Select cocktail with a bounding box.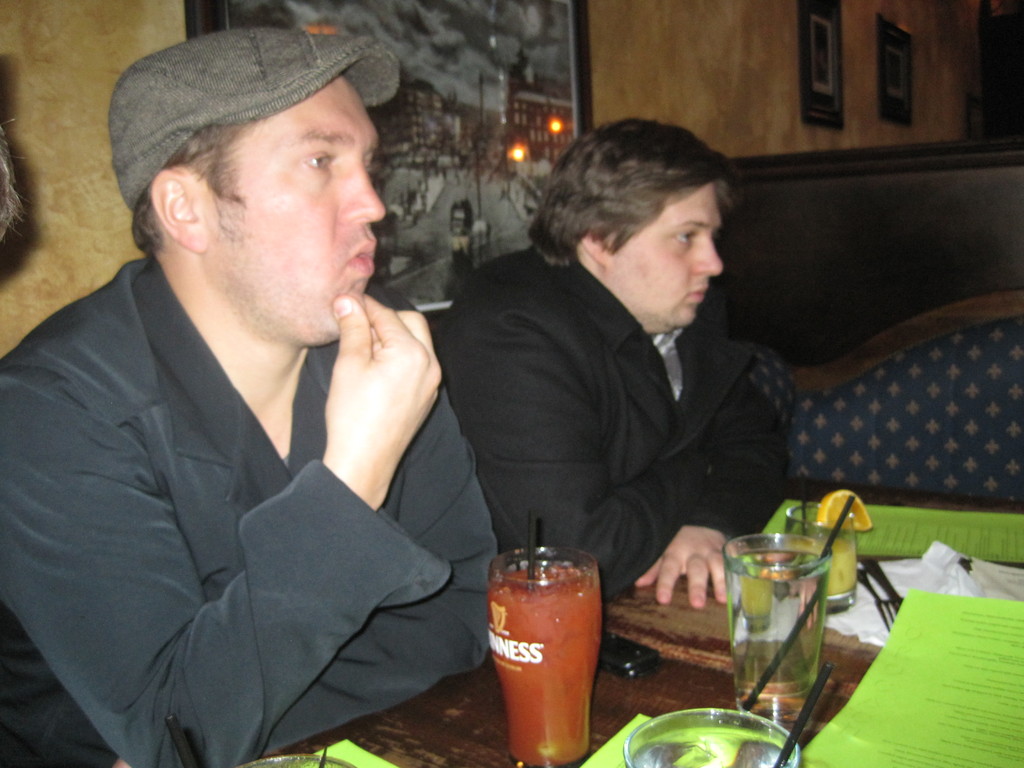
bbox=(722, 536, 826, 728).
